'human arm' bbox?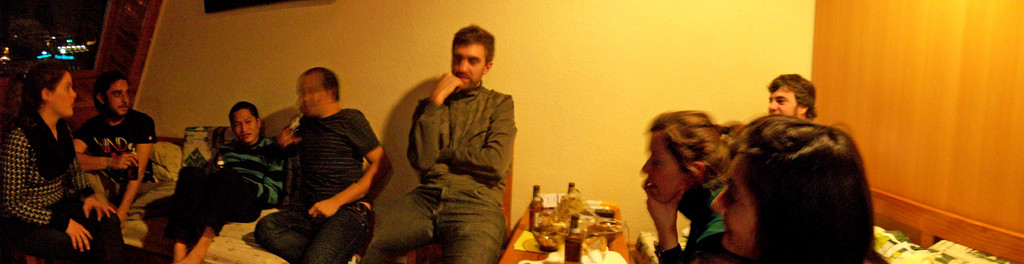
bbox(643, 179, 728, 263)
